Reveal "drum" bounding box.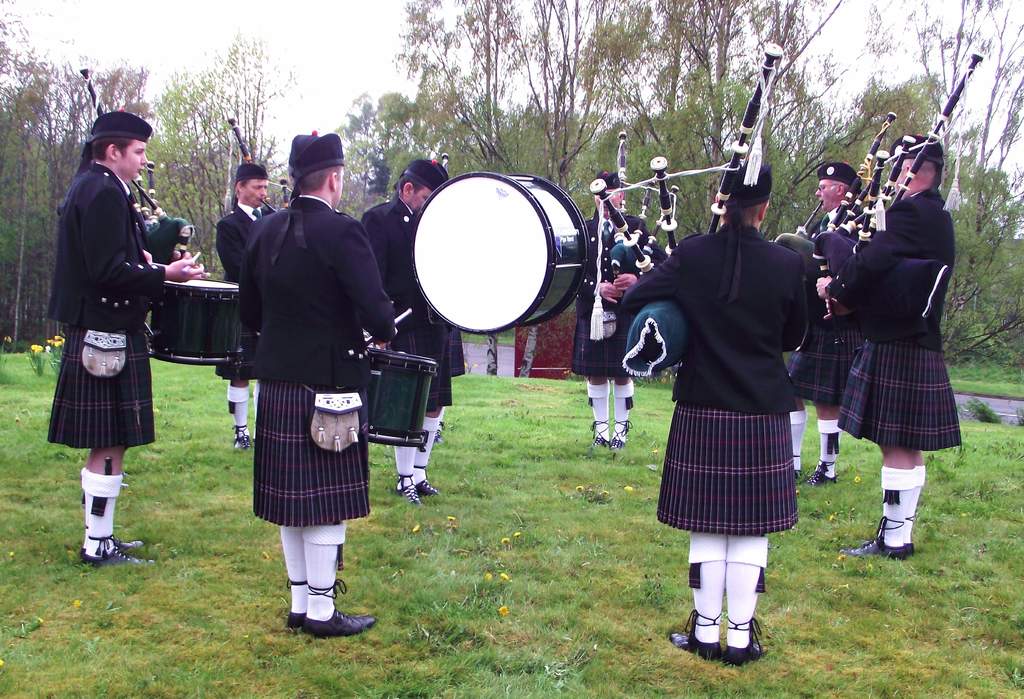
Revealed: rect(150, 278, 241, 367).
